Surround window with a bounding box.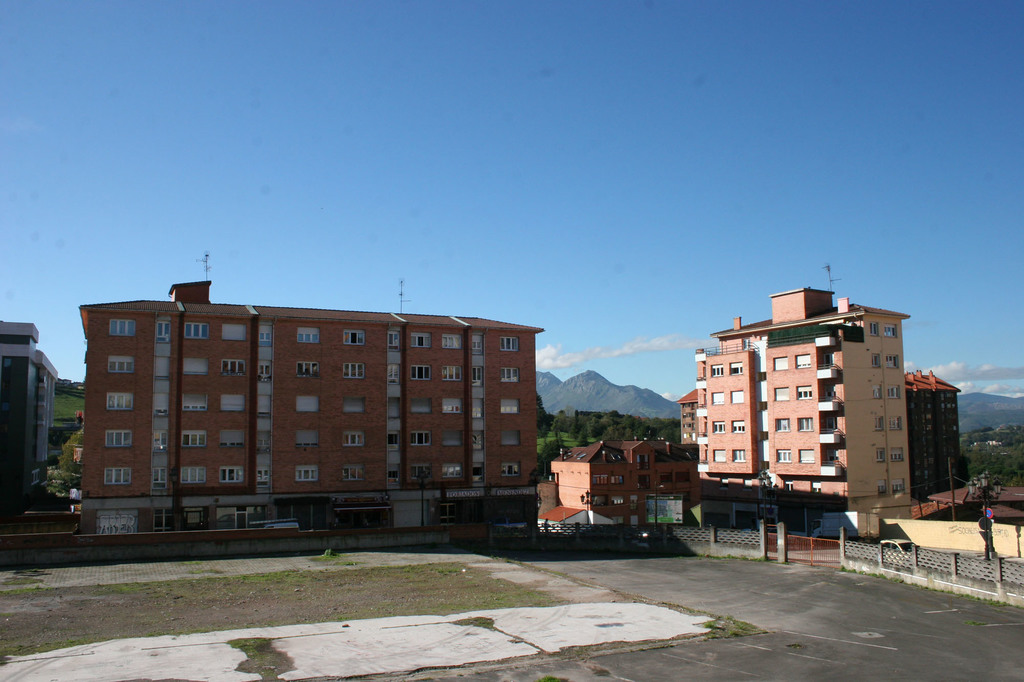
region(730, 360, 742, 375).
